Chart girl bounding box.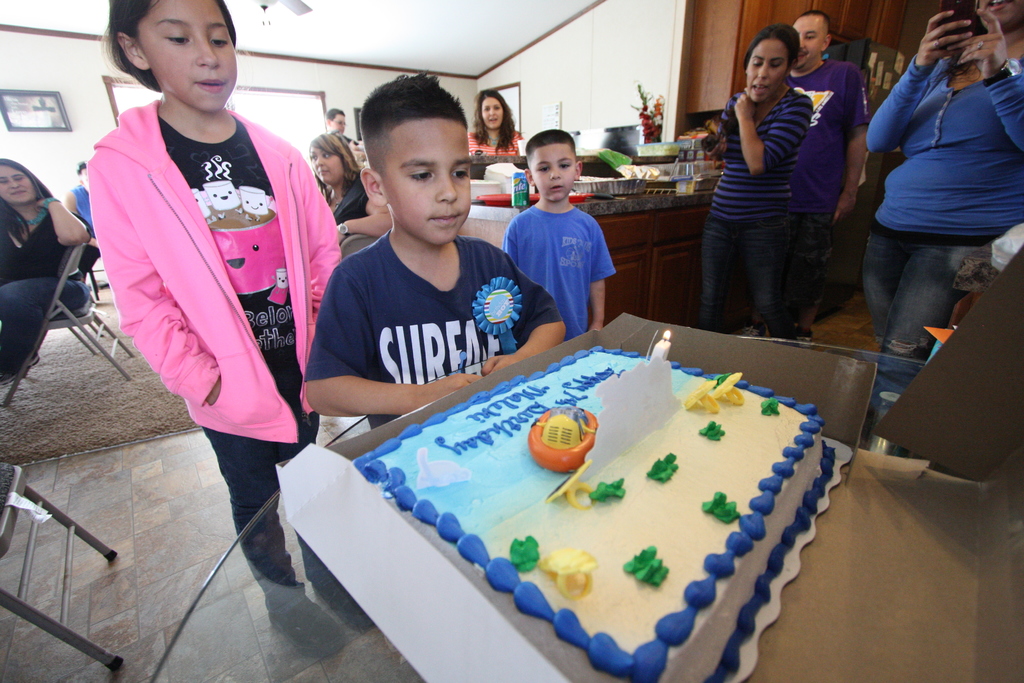
Charted: 0, 154, 93, 386.
